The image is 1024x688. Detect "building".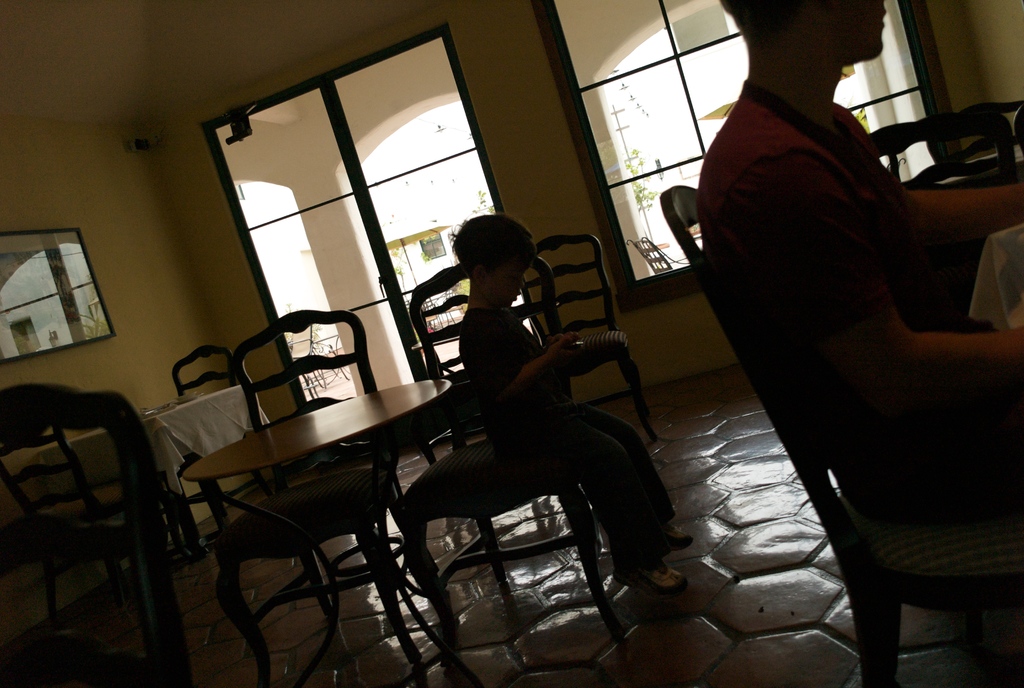
Detection: (0,0,1023,687).
